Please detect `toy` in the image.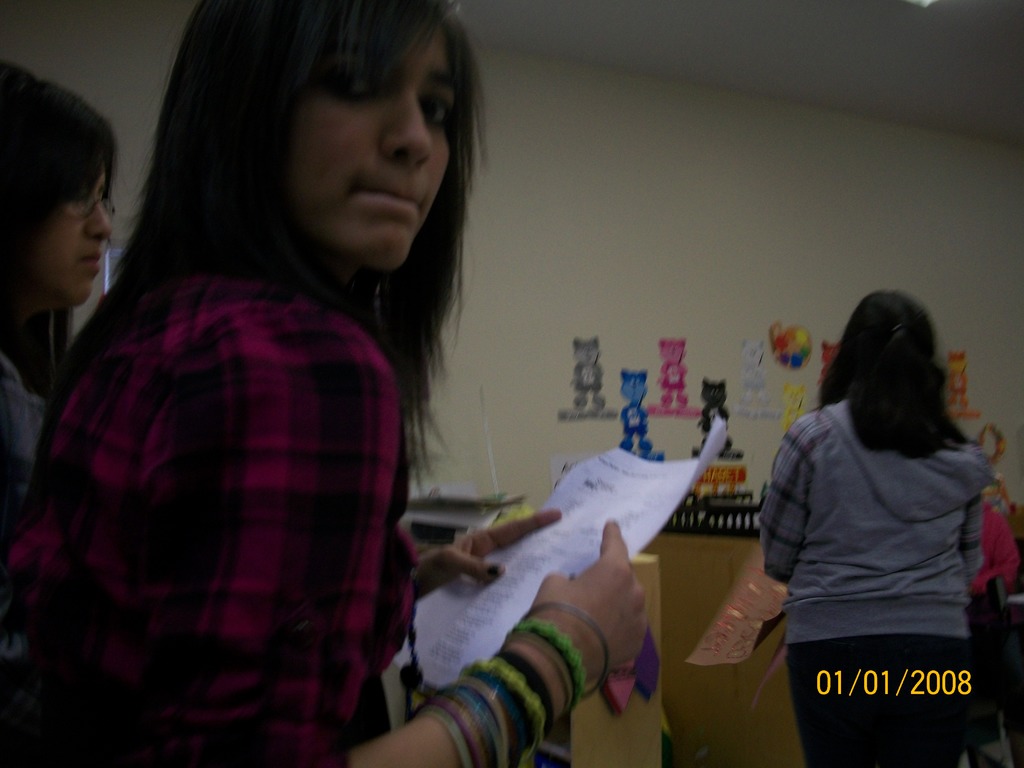
{"x1": 561, "y1": 336, "x2": 616, "y2": 420}.
